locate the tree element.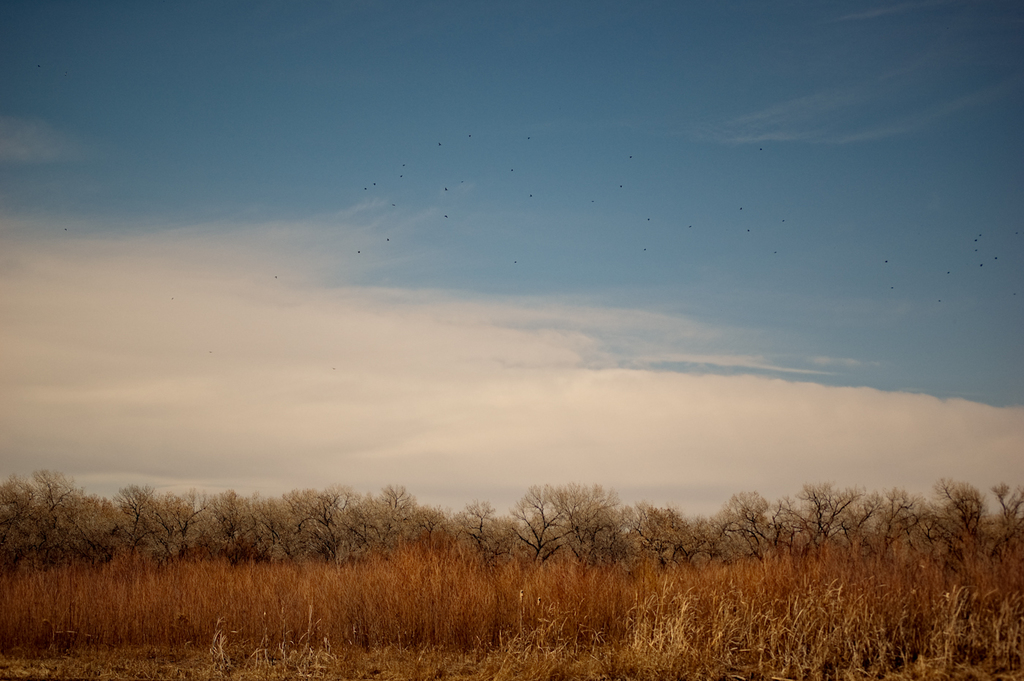
Element bbox: {"left": 1000, "top": 478, "right": 1023, "bottom": 546}.
